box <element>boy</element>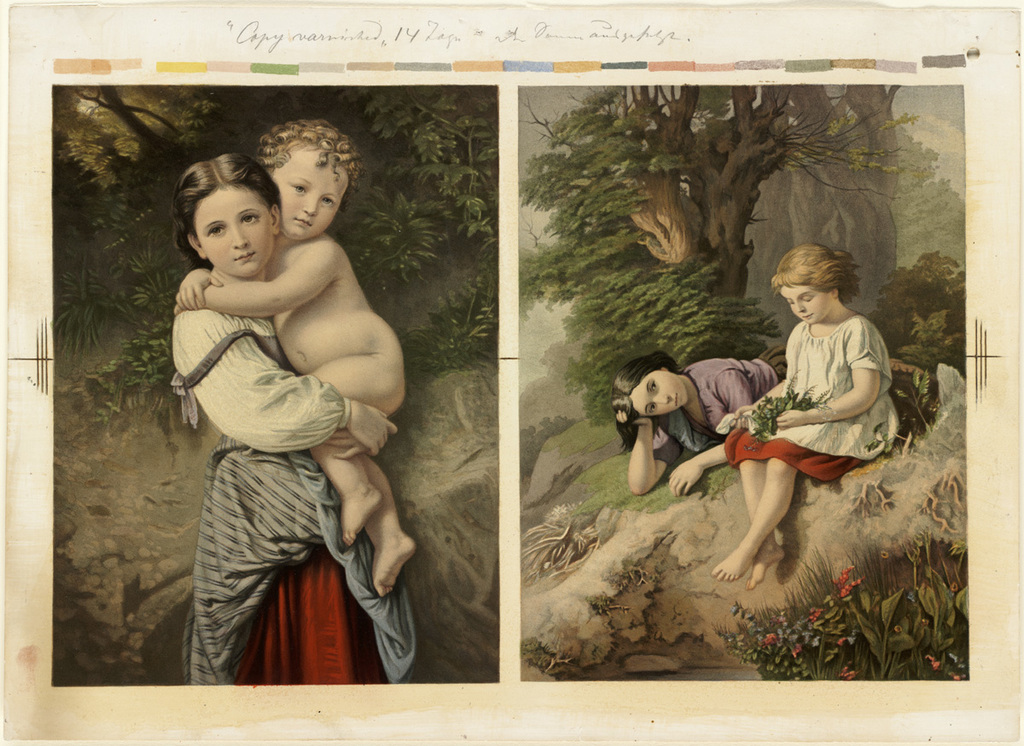
rect(143, 113, 422, 720)
